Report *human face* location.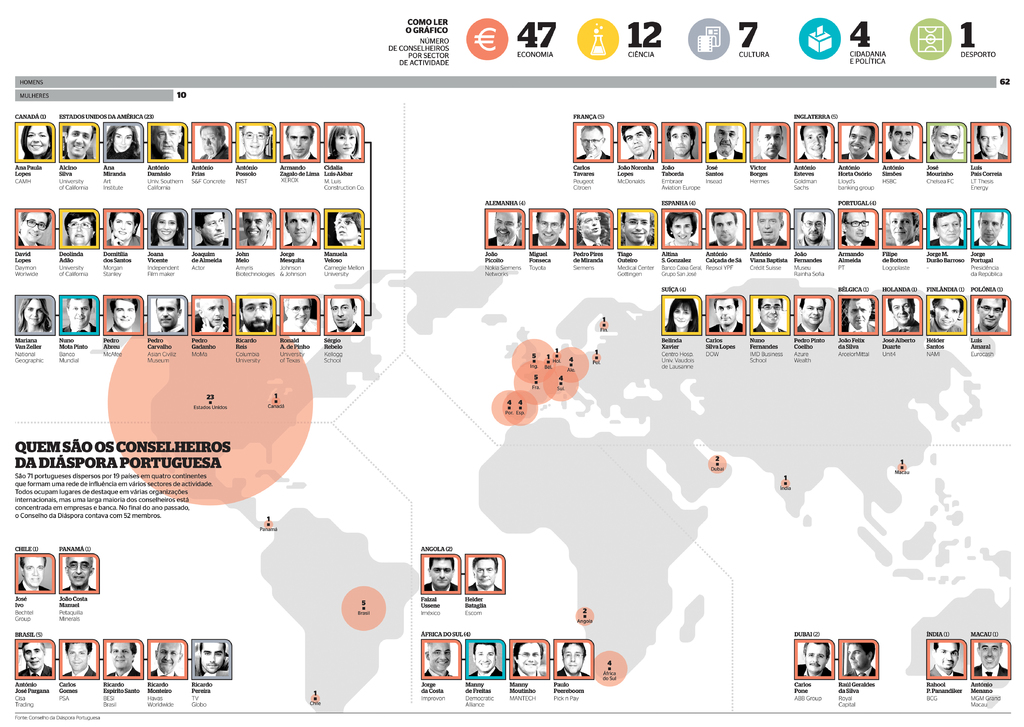
Report: select_region(288, 208, 310, 240).
